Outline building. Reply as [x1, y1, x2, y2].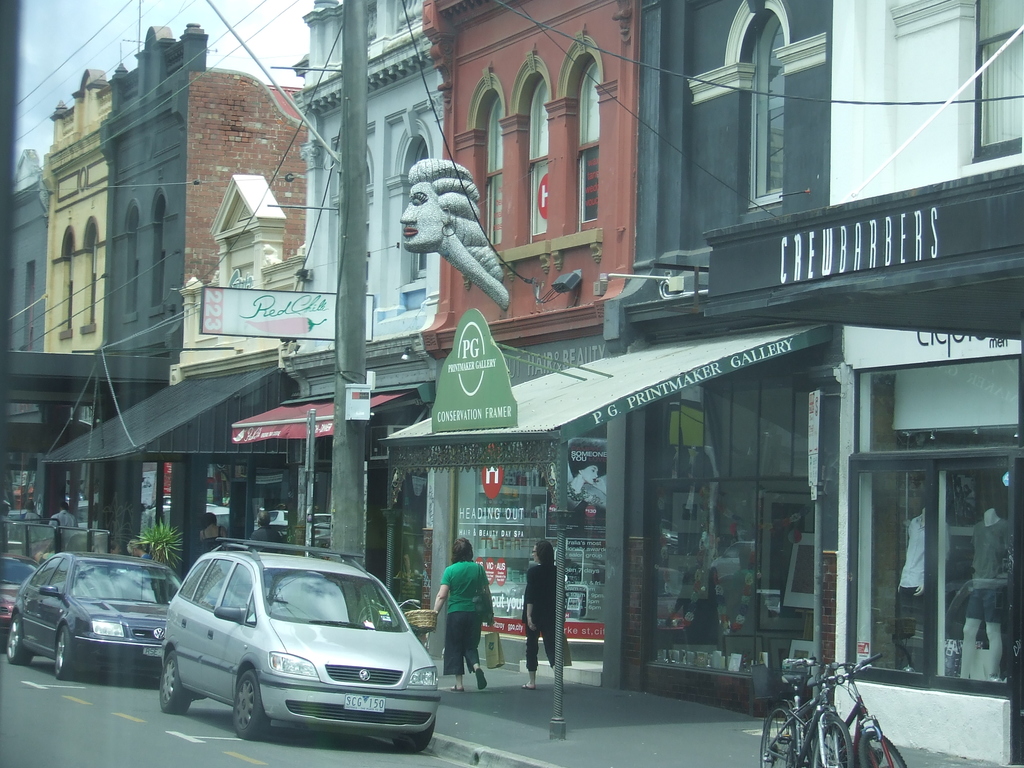
[34, 68, 116, 352].
